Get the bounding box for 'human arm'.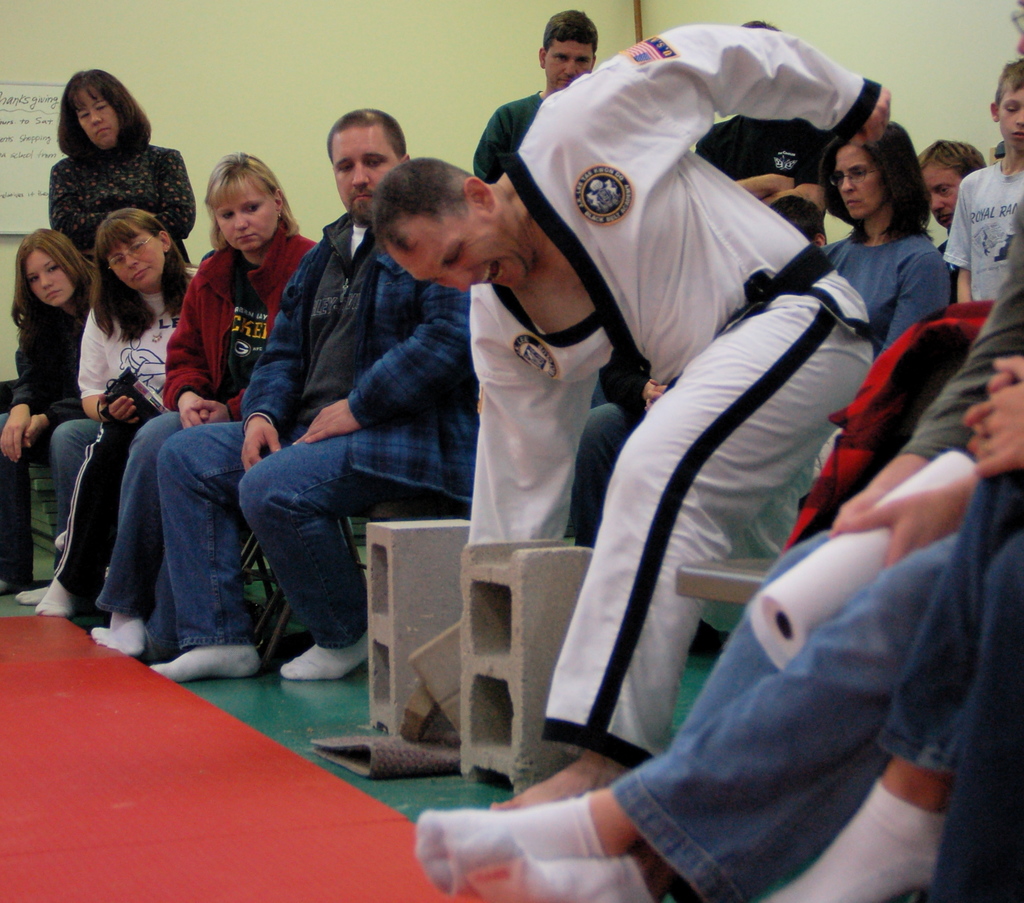
465, 108, 518, 182.
